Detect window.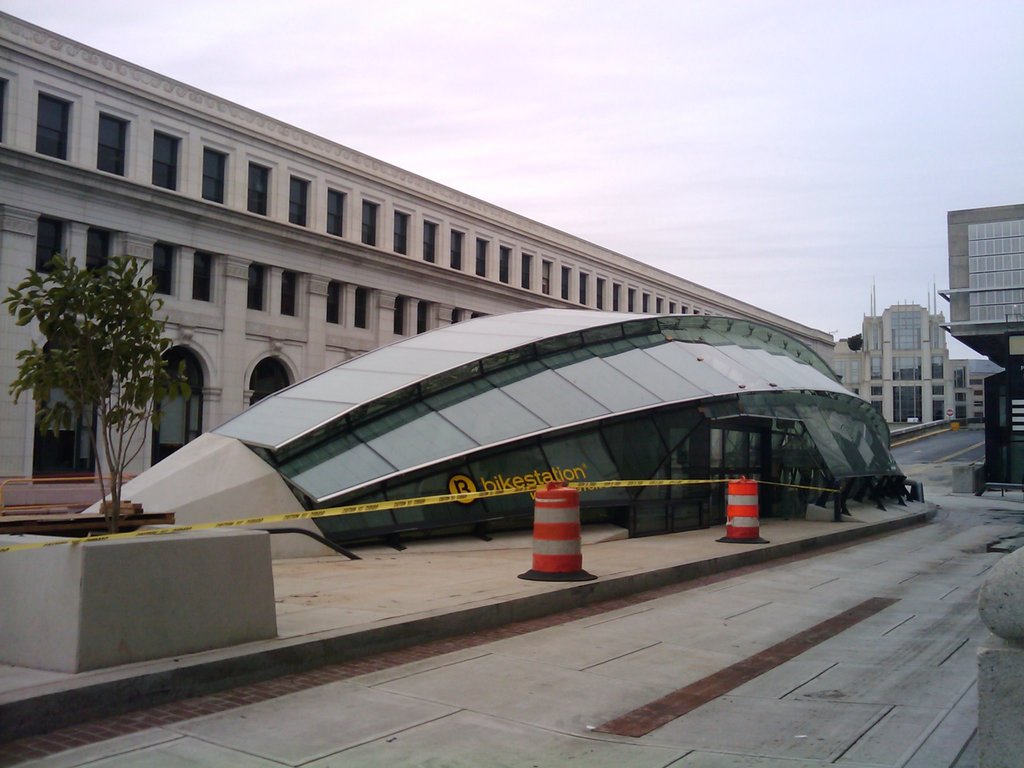
Detected at pyautogui.locateOnScreen(452, 311, 462, 323).
